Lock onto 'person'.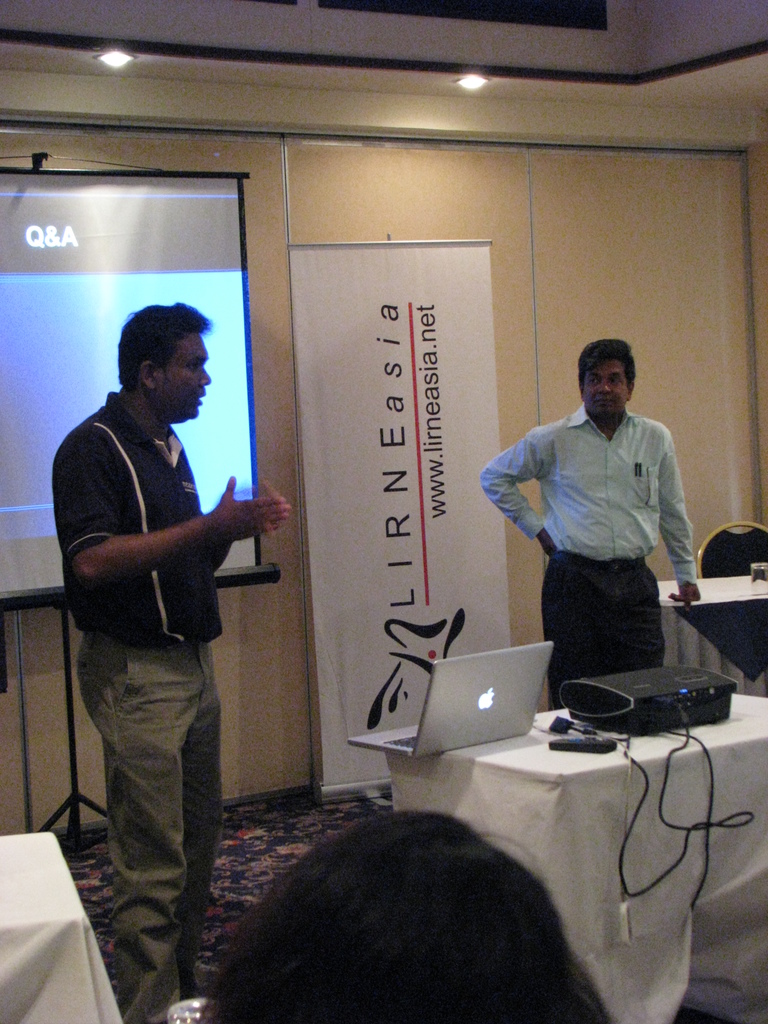
Locked: rect(477, 344, 708, 712).
